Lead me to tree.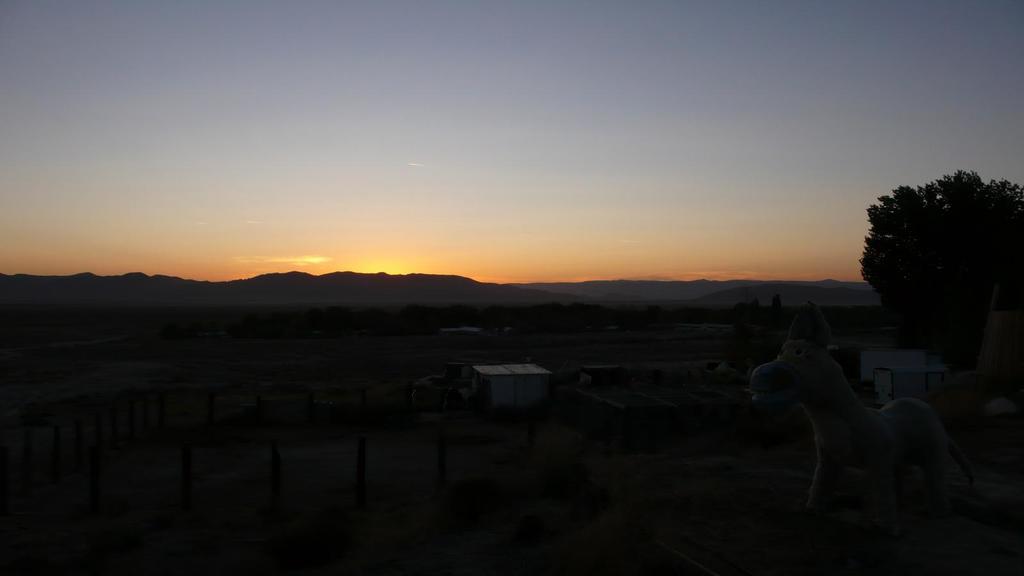
Lead to (836,164,968,349).
